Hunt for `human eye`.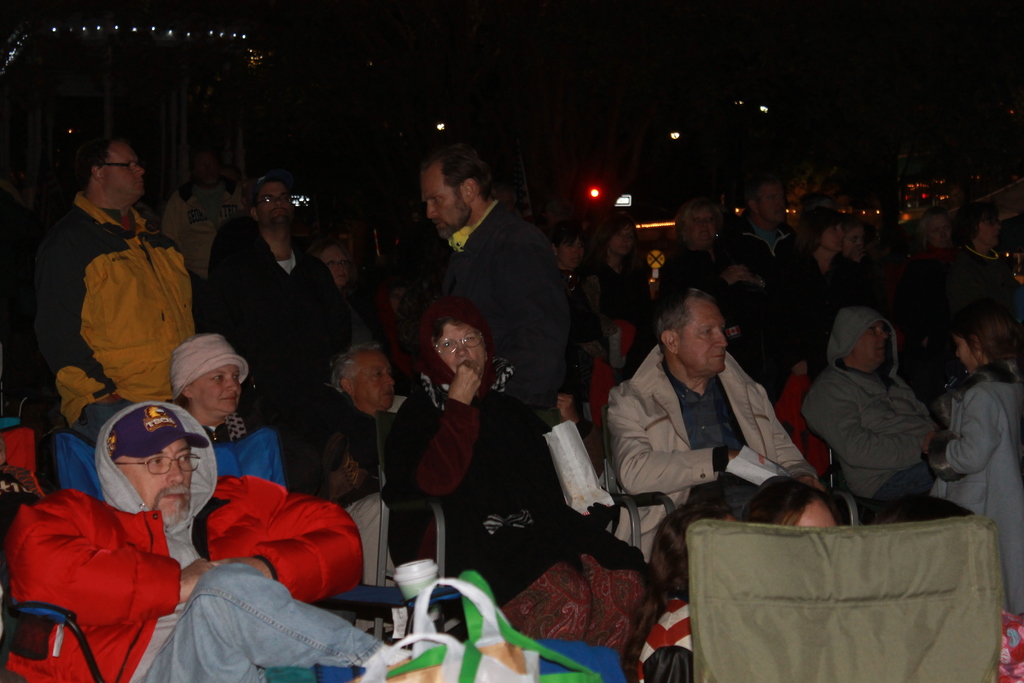
Hunted down at (x1=232, y1=373, x2=239, y2=382).
